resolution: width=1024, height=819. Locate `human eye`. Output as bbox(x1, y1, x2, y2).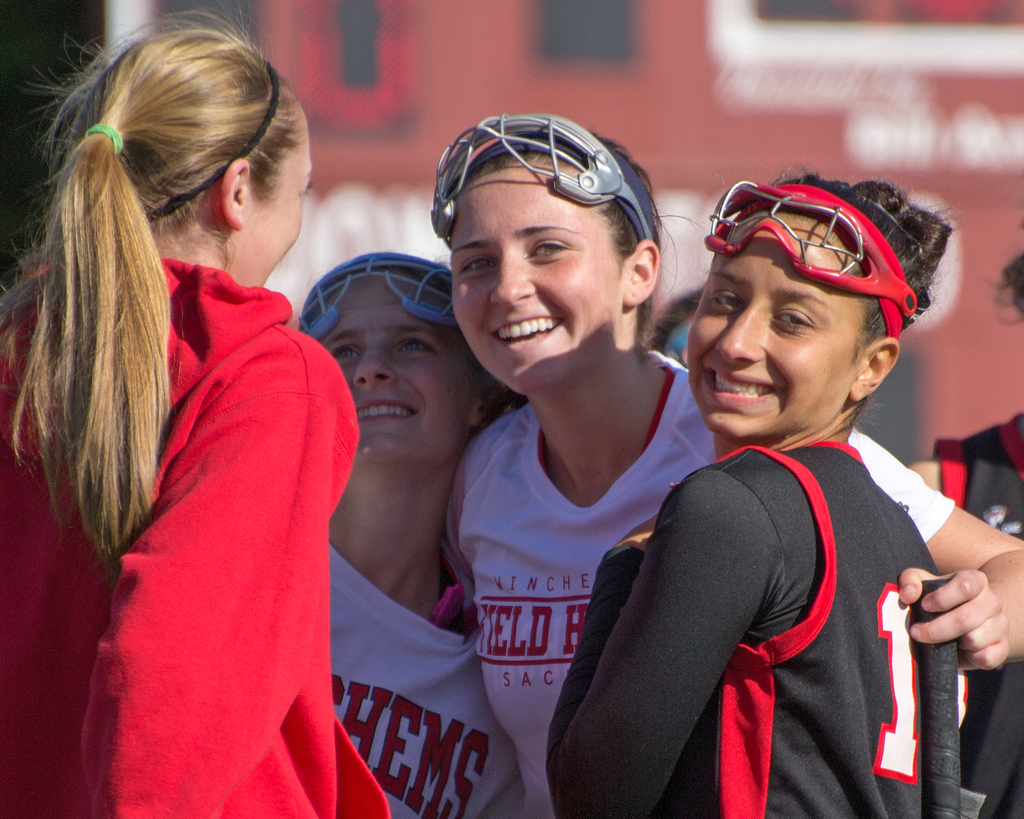
bbox(328, 344, 361, 361).
